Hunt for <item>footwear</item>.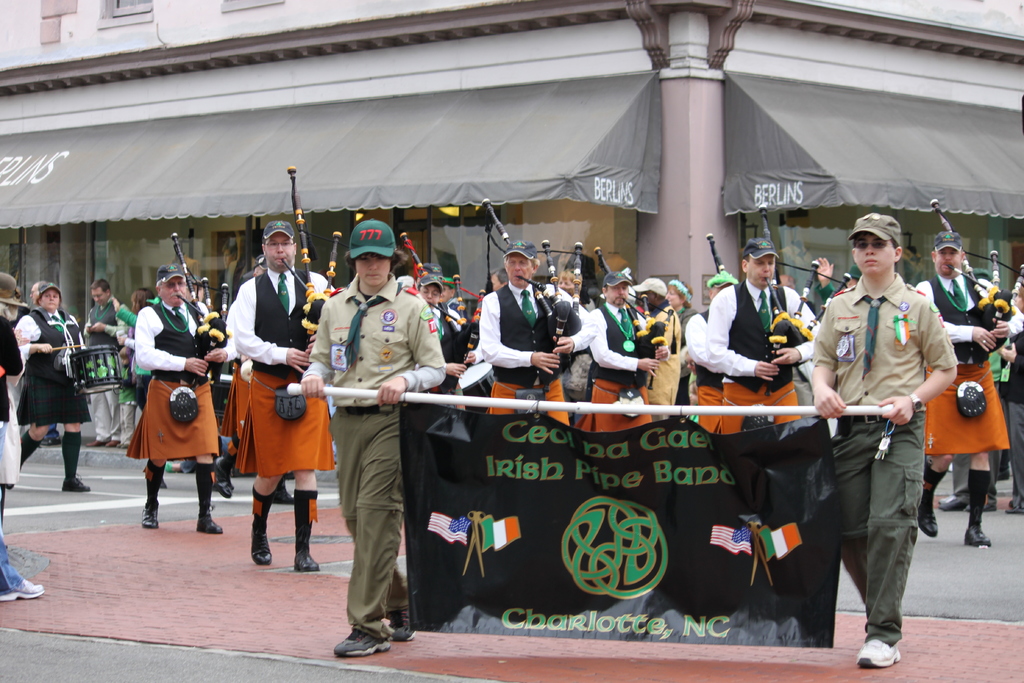
Hunted down at (211, 457, 234, 499).
